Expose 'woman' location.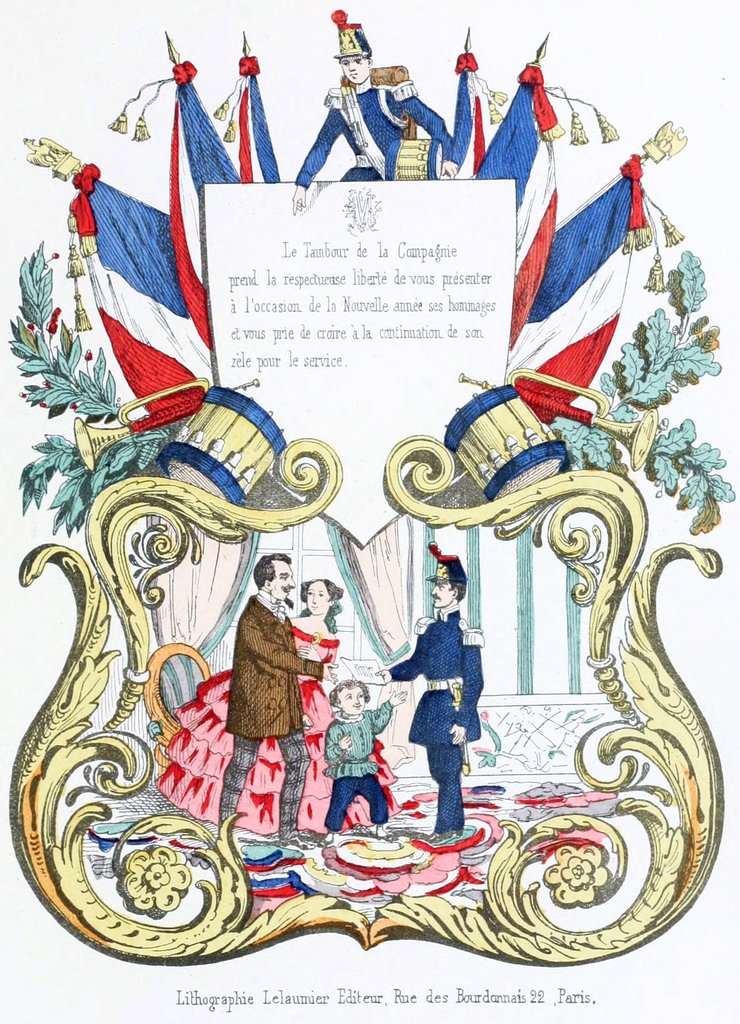
Exposed at (left=151, top=579, right=400, bottom=833).
